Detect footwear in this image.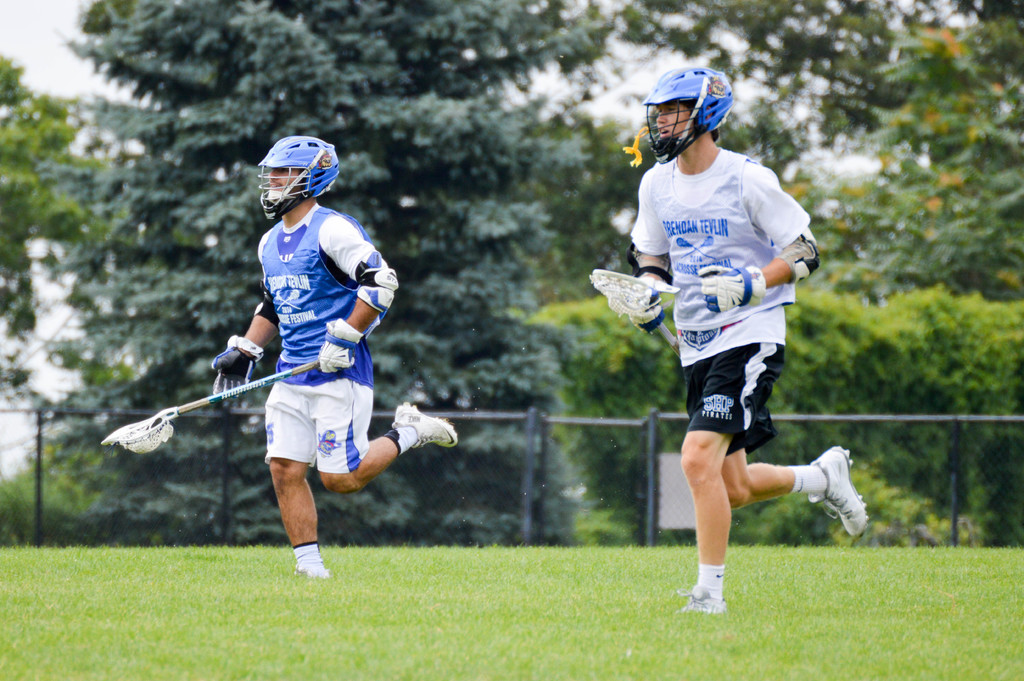
Detection: <region>806, 441, 872, 543</region>.
